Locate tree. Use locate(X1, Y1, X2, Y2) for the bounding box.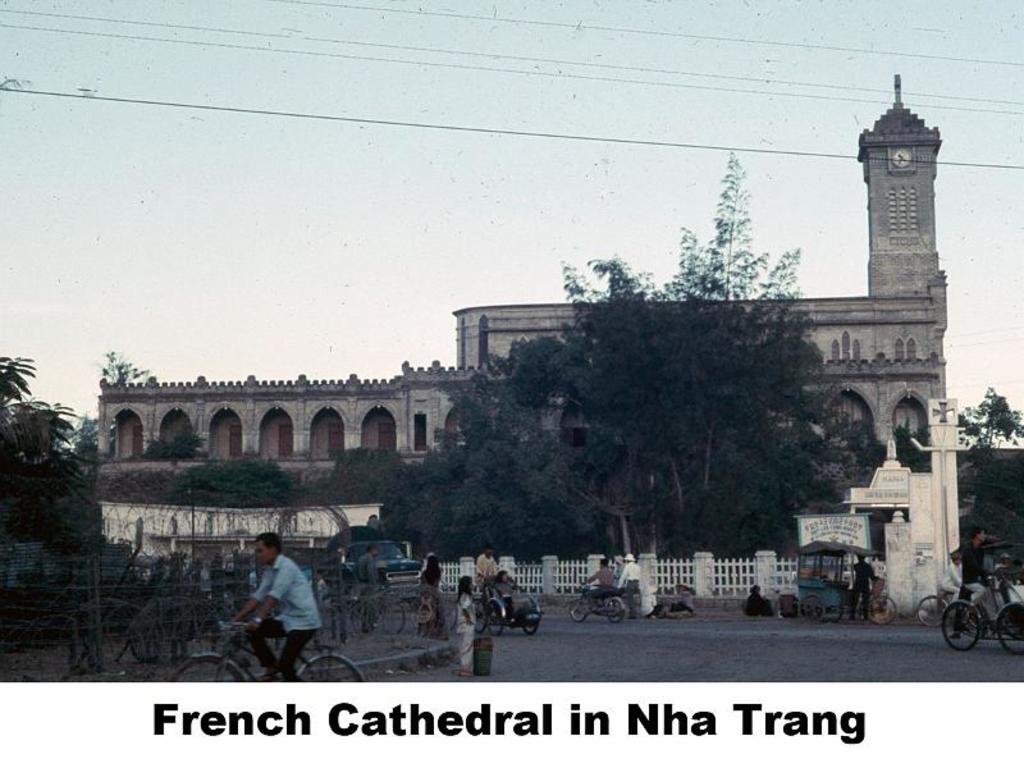
locate(132, 419, 229, 474).
